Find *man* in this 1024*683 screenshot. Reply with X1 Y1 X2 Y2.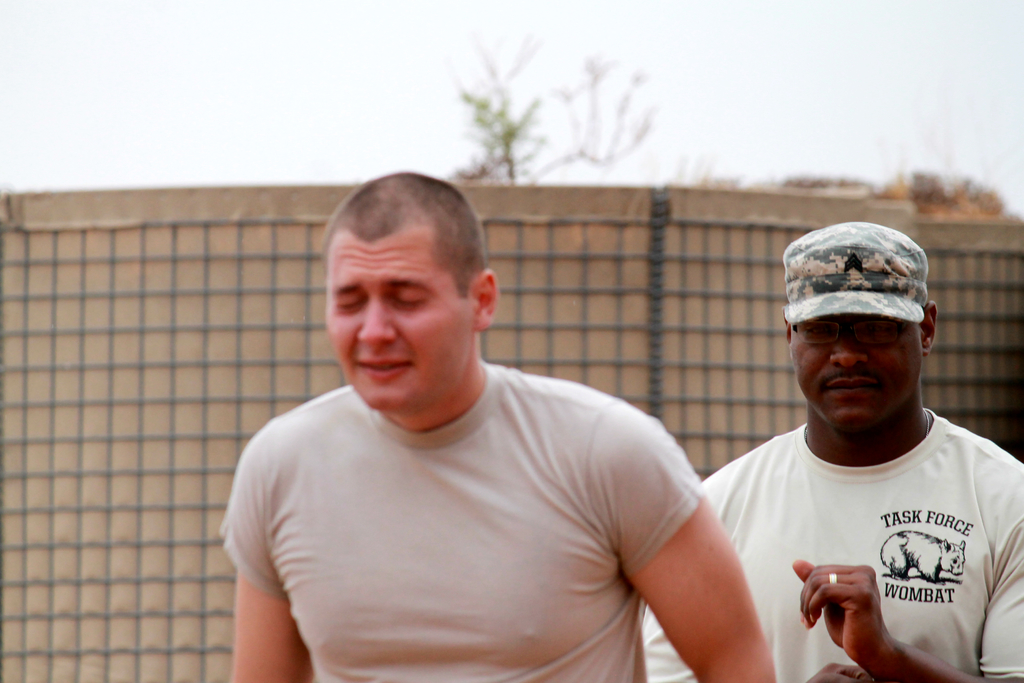
217 168 777 682.
